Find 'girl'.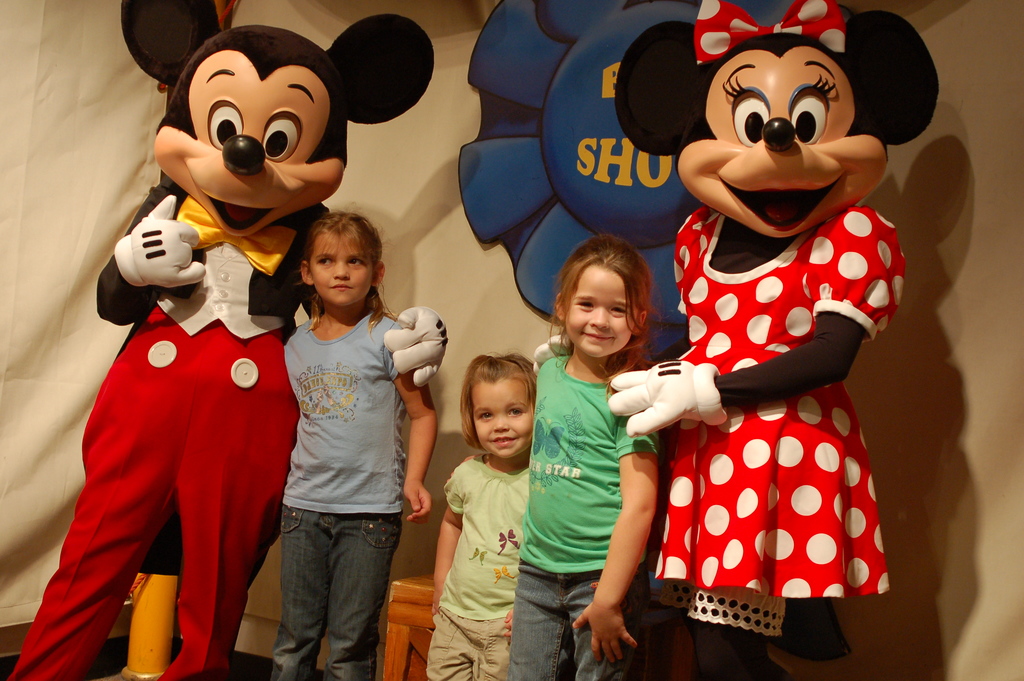
423:355:538:680.
